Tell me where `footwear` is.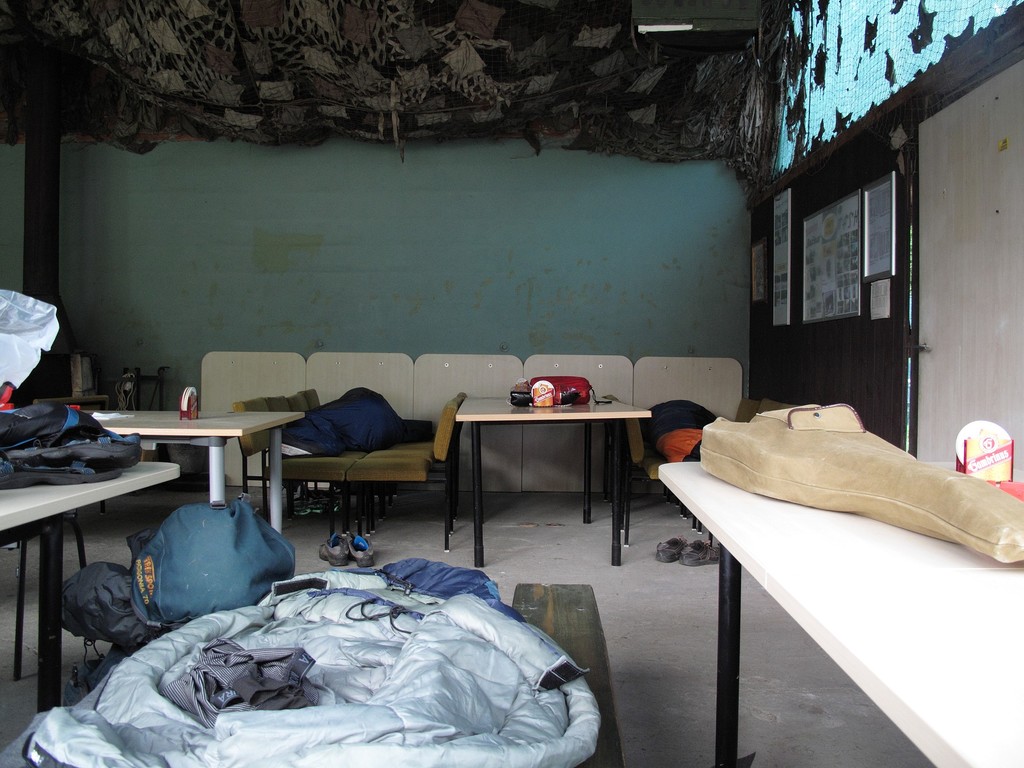
`footwear` is at 319 532 349 565.
